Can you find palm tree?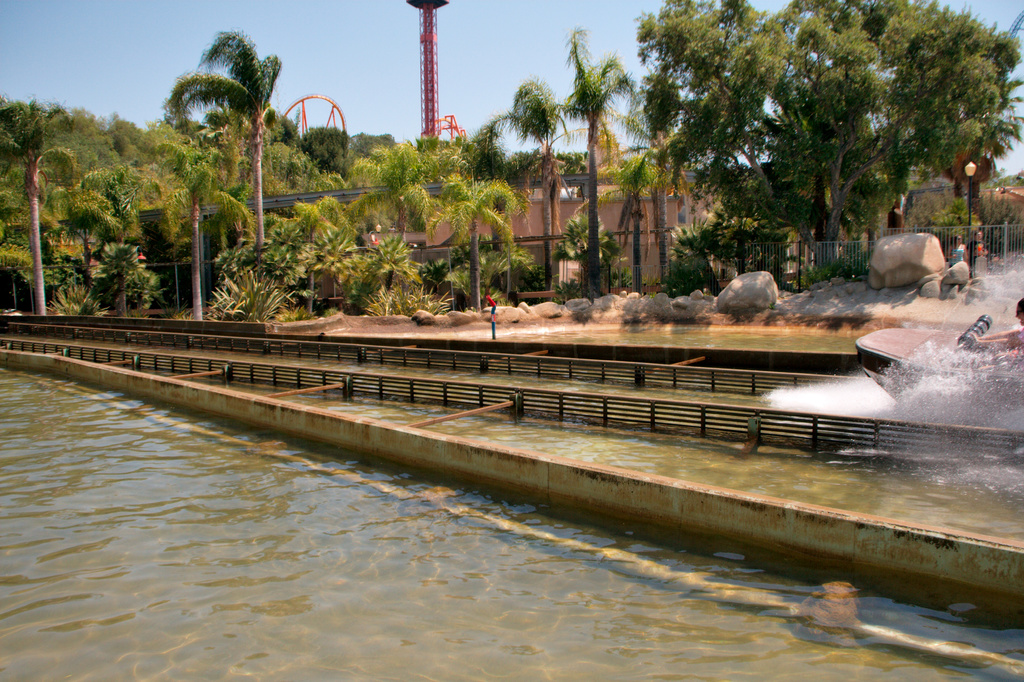
Yes, bounding box: x1=503 y1=77 x2=576 y2=279.
